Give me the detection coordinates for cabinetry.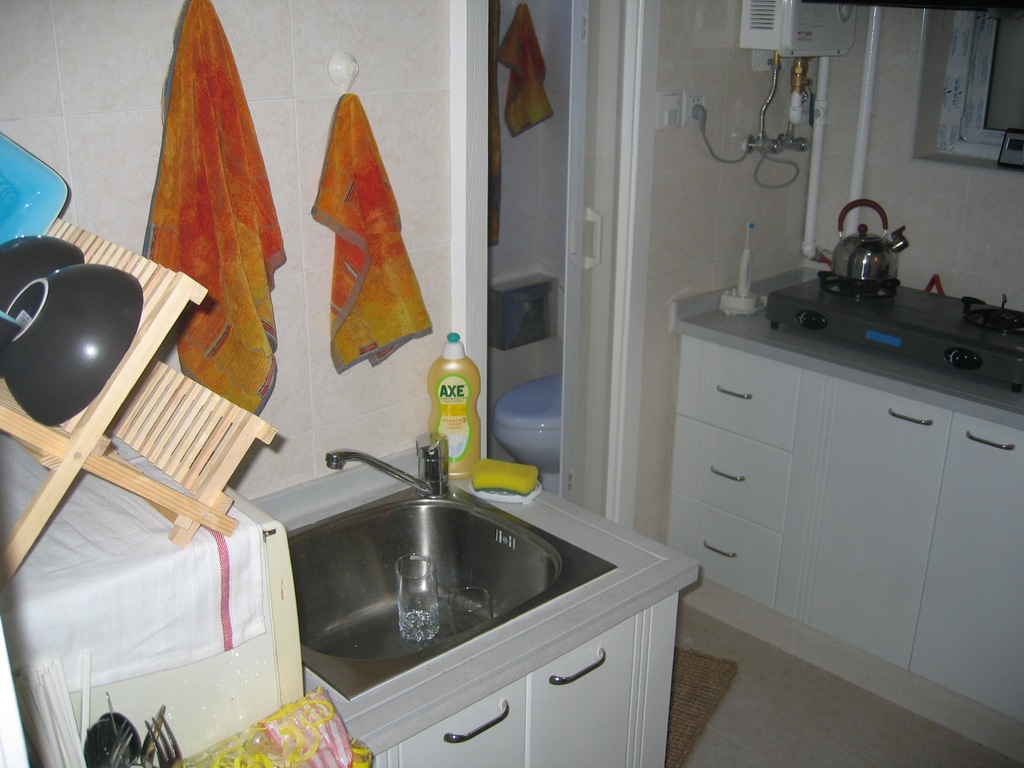
{"x1": 909, "y1": 404, "x2": 1023, "y2": 737}.
